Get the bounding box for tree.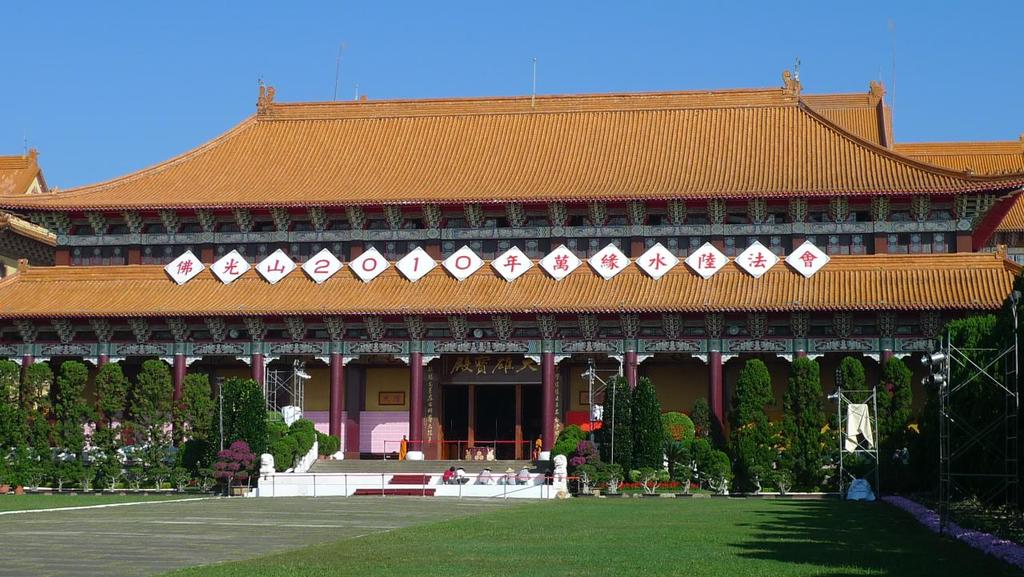
detection(734, 352, 771, 438).
